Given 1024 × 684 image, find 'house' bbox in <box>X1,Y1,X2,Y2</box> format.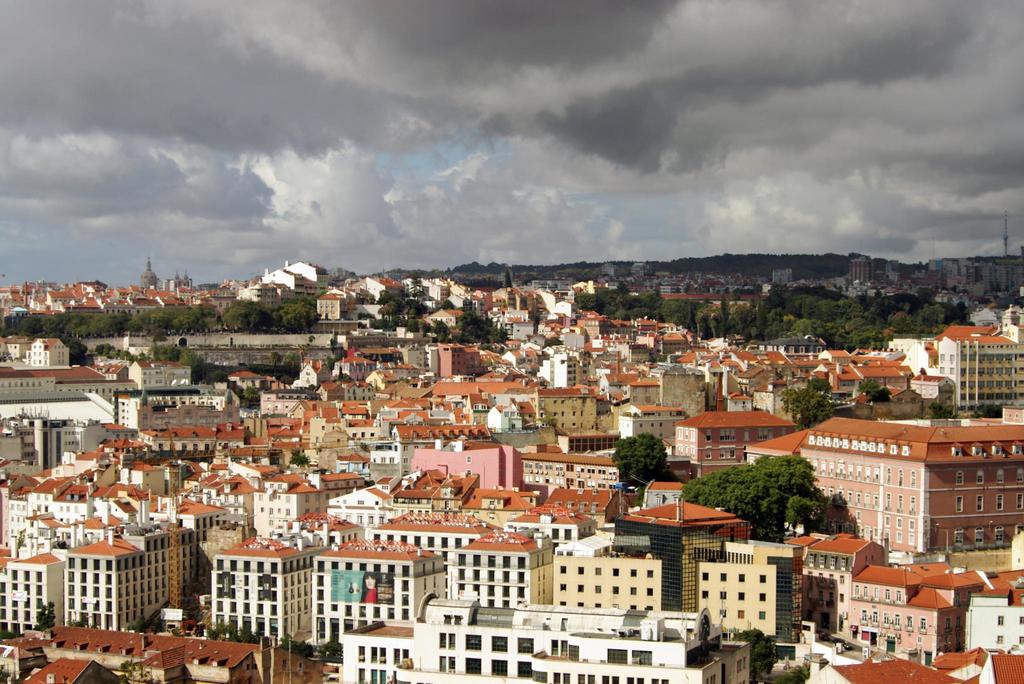
<box>796,415,1023,563</box>.
